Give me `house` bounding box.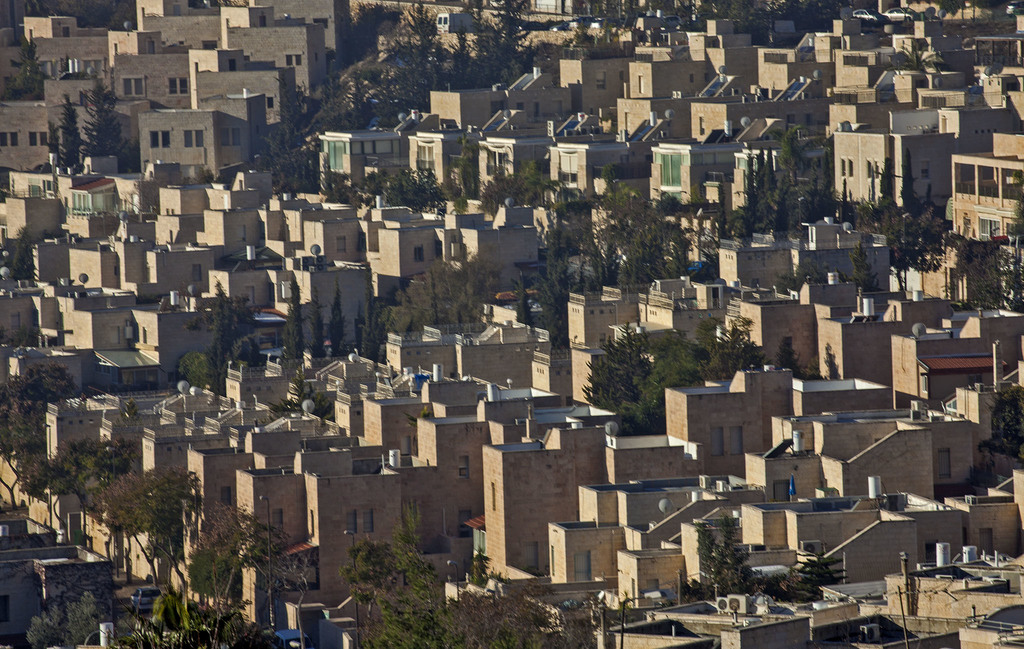
box=[739, 497, 784, 556].
